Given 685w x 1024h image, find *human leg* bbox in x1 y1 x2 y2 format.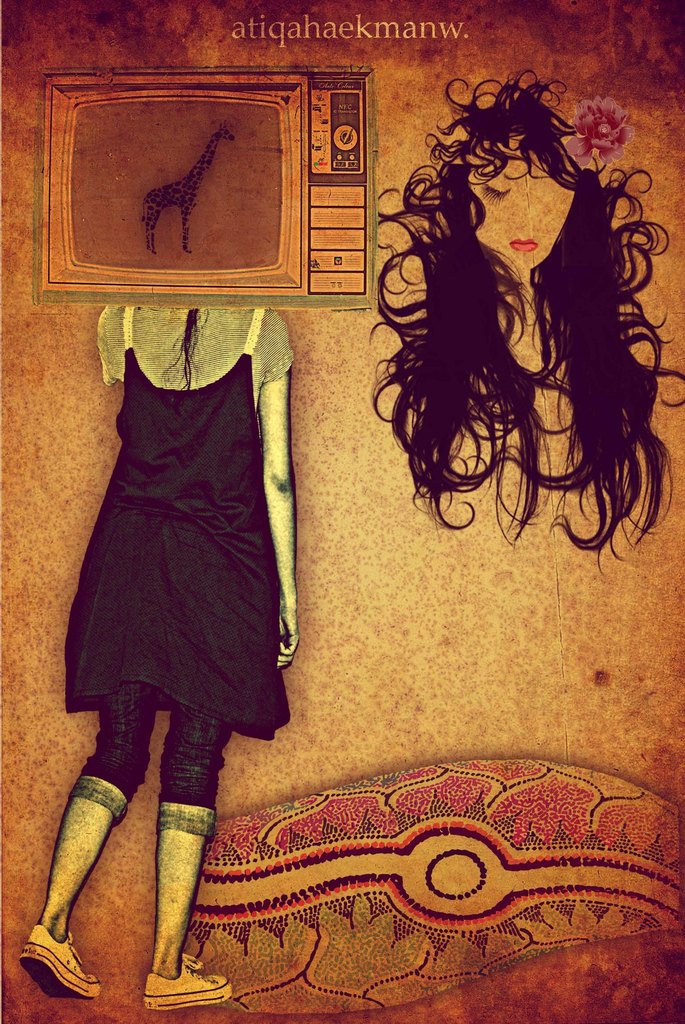
144 833 235 1013.
